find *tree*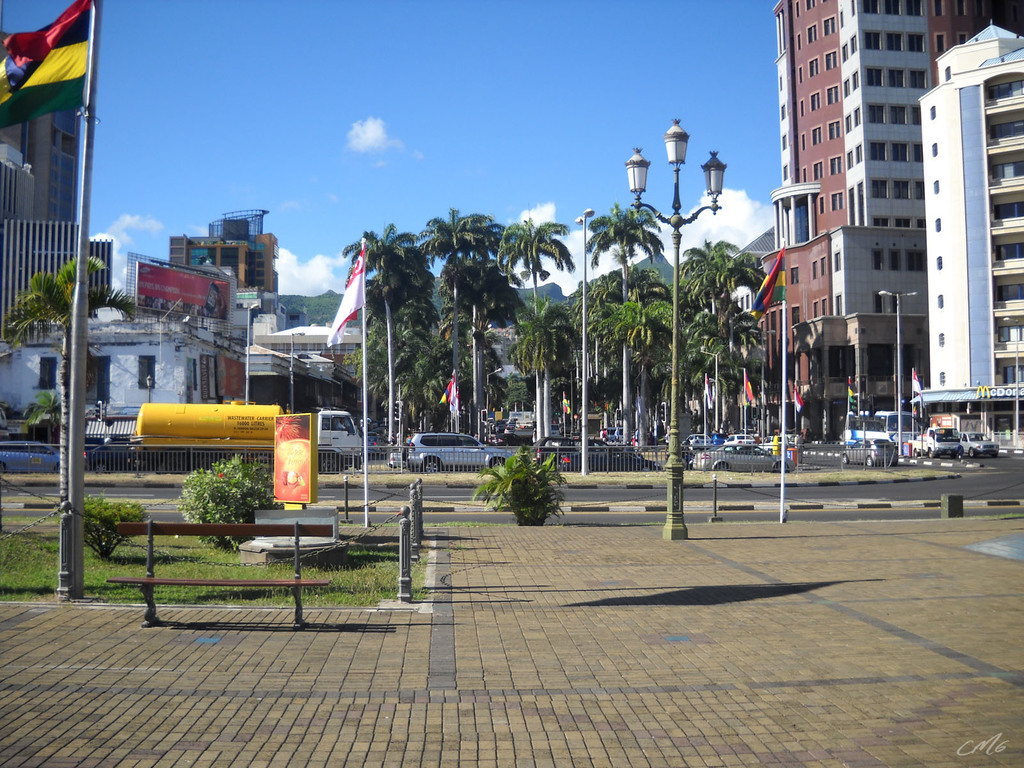
(left=672, top=239, right=765, bottom=437)
